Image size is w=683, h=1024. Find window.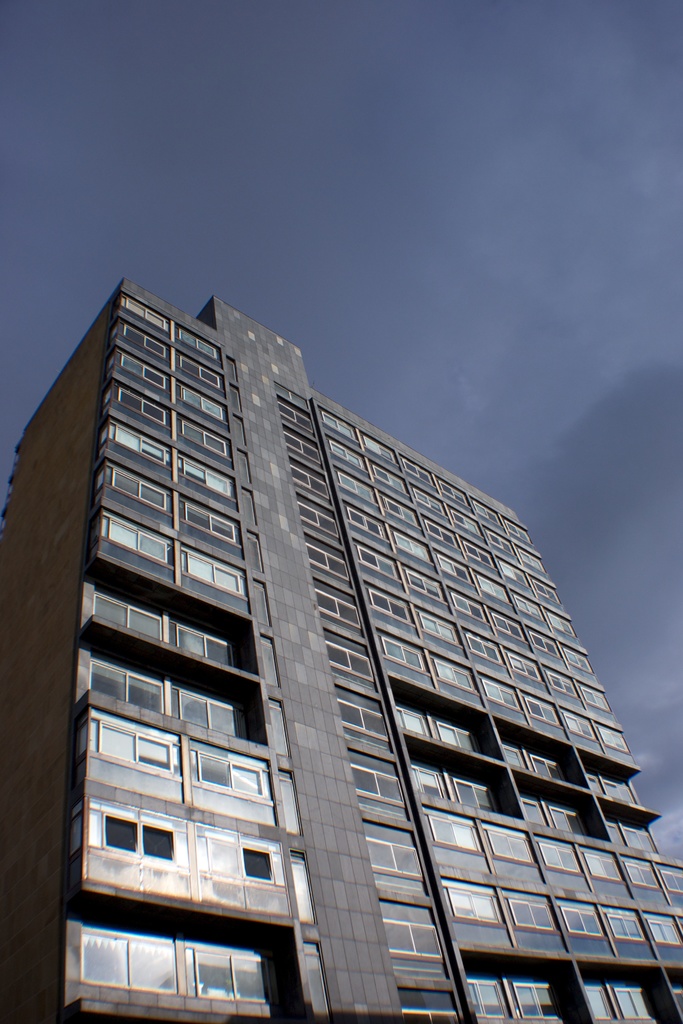
429:819:479:850.
